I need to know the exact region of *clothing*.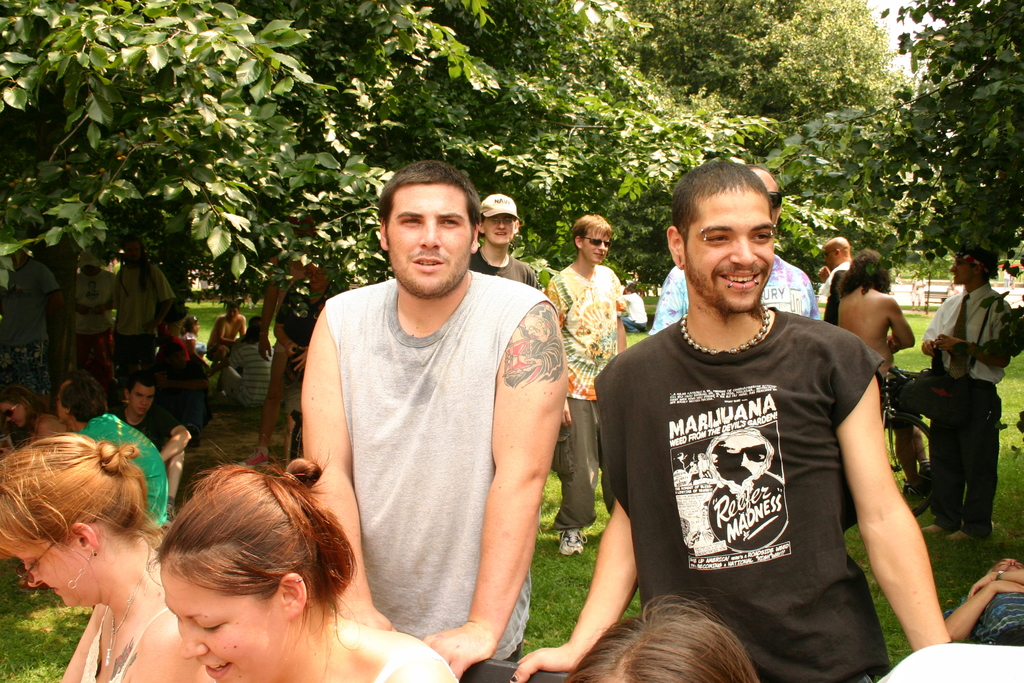
Region: detection(0, 257, 50, 399).
